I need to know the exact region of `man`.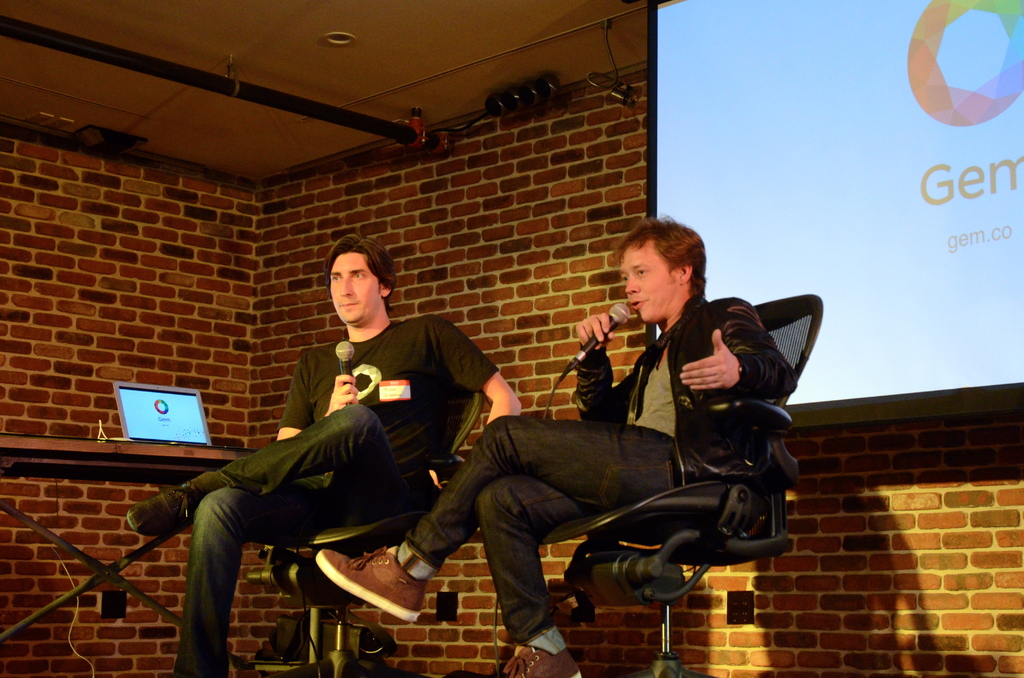
Region: [129, 235, 522, 677].
